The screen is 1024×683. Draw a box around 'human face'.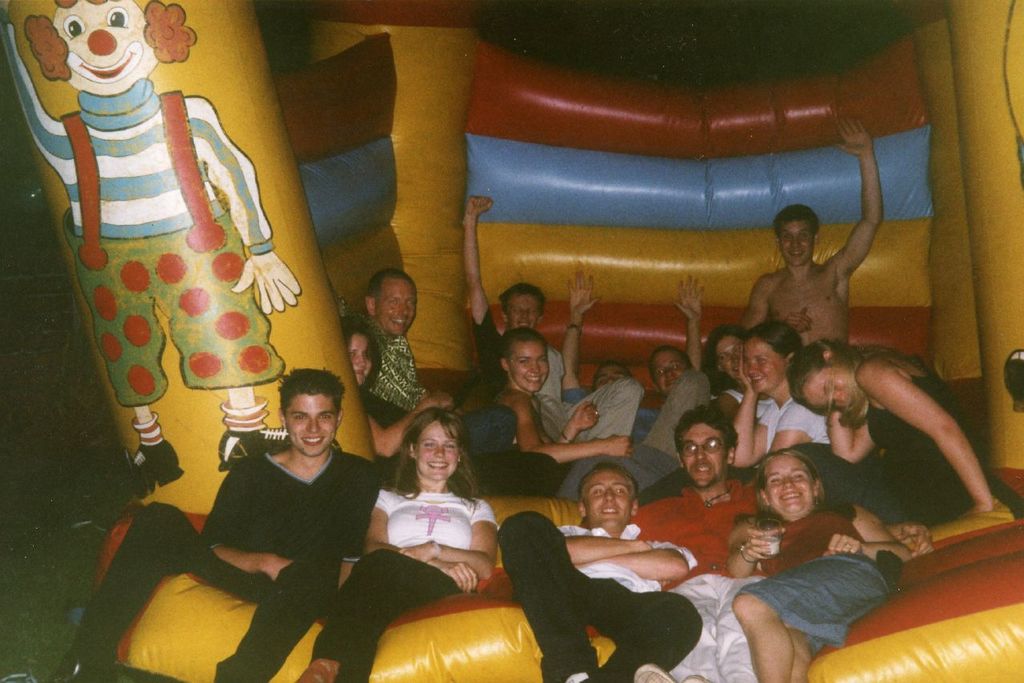
<box>718,333,748,378</box>.
